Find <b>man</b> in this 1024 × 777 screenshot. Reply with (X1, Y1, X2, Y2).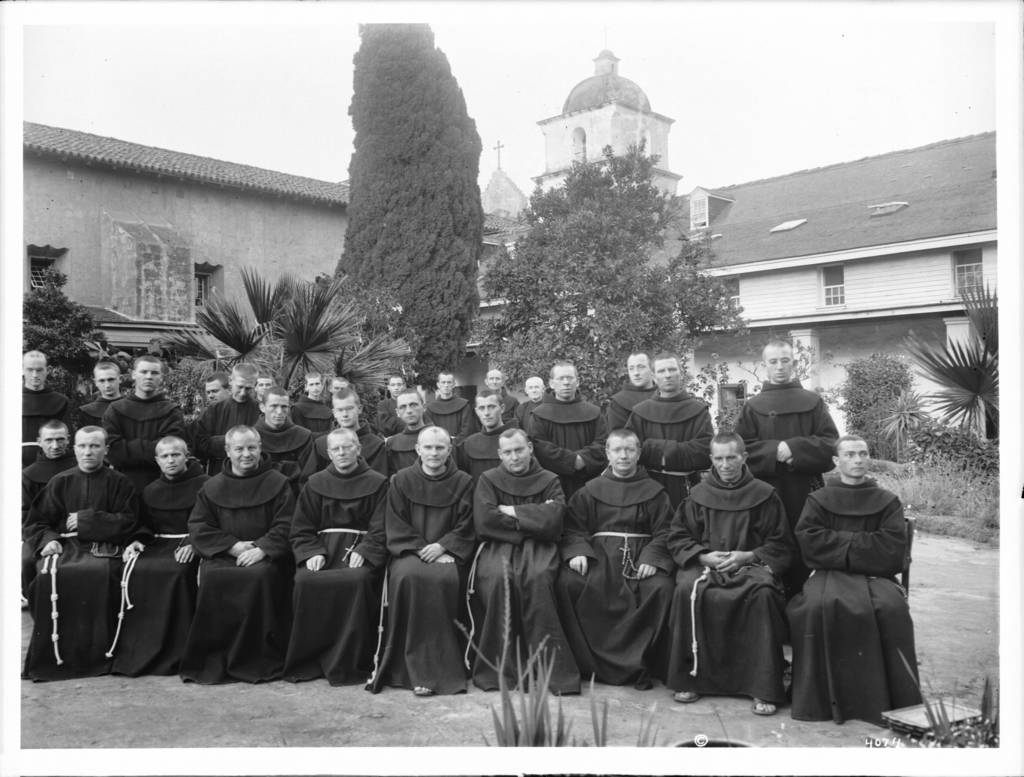
(288, 379, 341, 445).
